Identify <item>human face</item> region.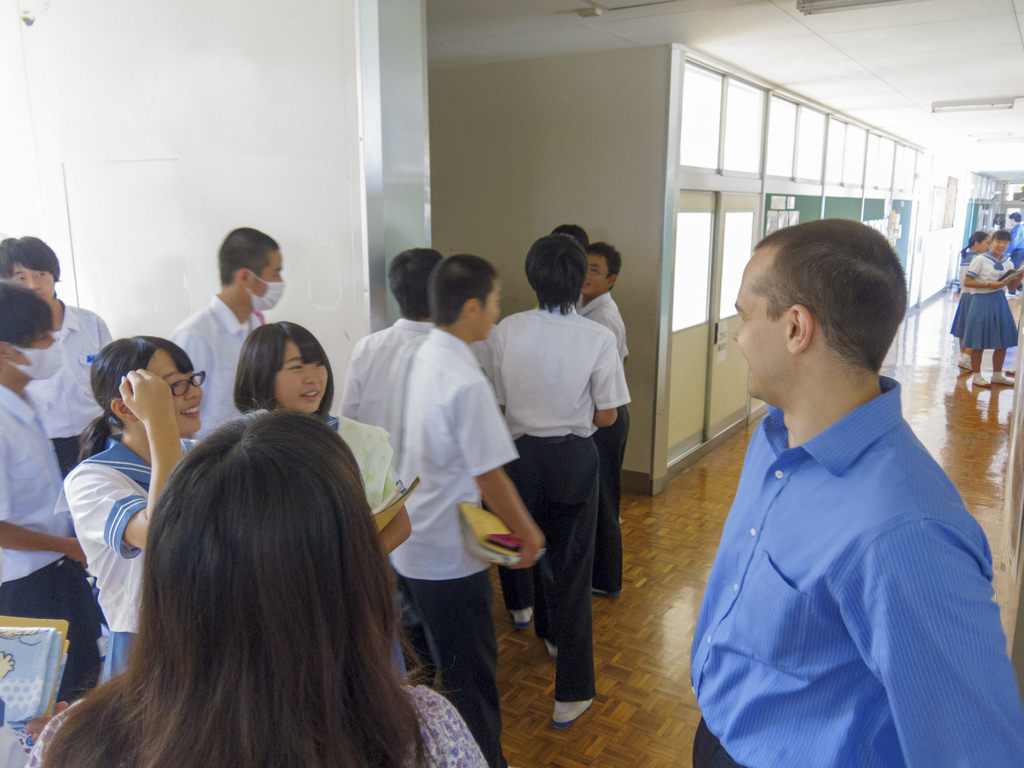
Region: x1=991, y1=232, x2=1011, y2=259.
